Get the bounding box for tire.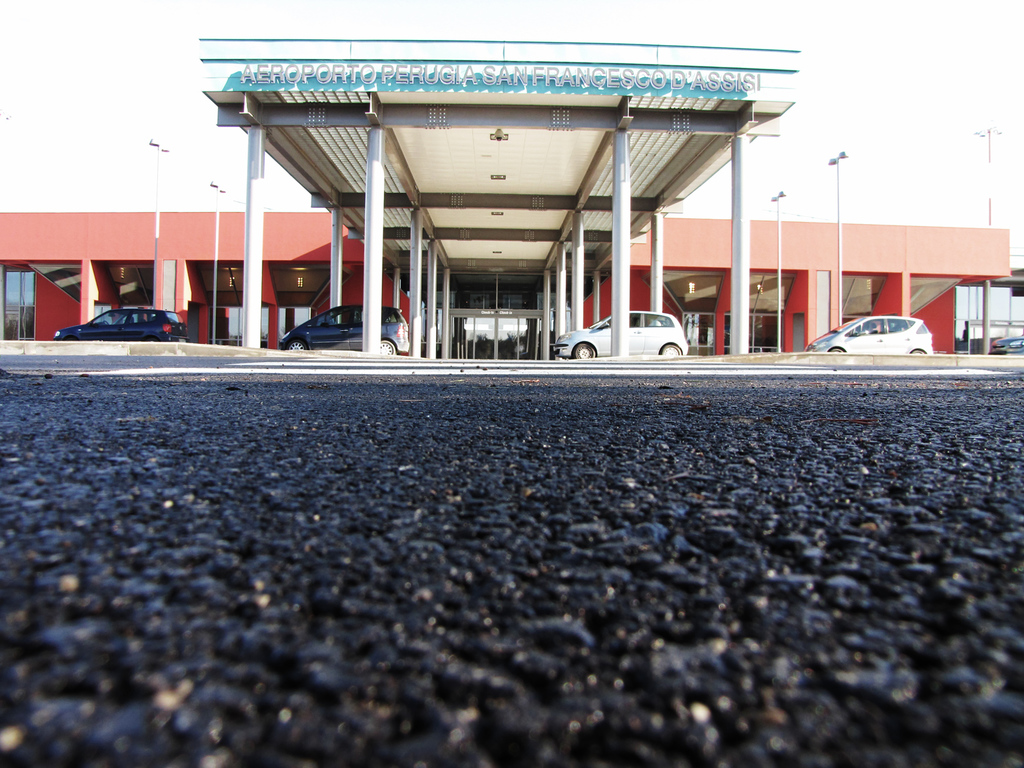
select_region(828, 347, 846, 353).
